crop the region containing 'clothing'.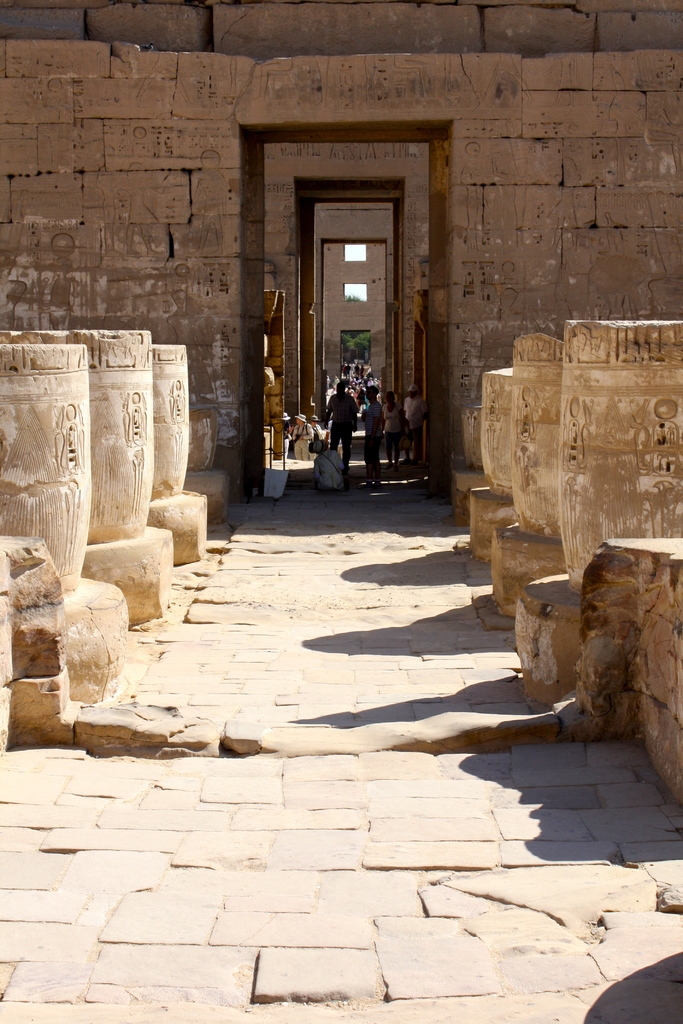
Crop region: [left=395, top=398, right=425, bottom=445].
